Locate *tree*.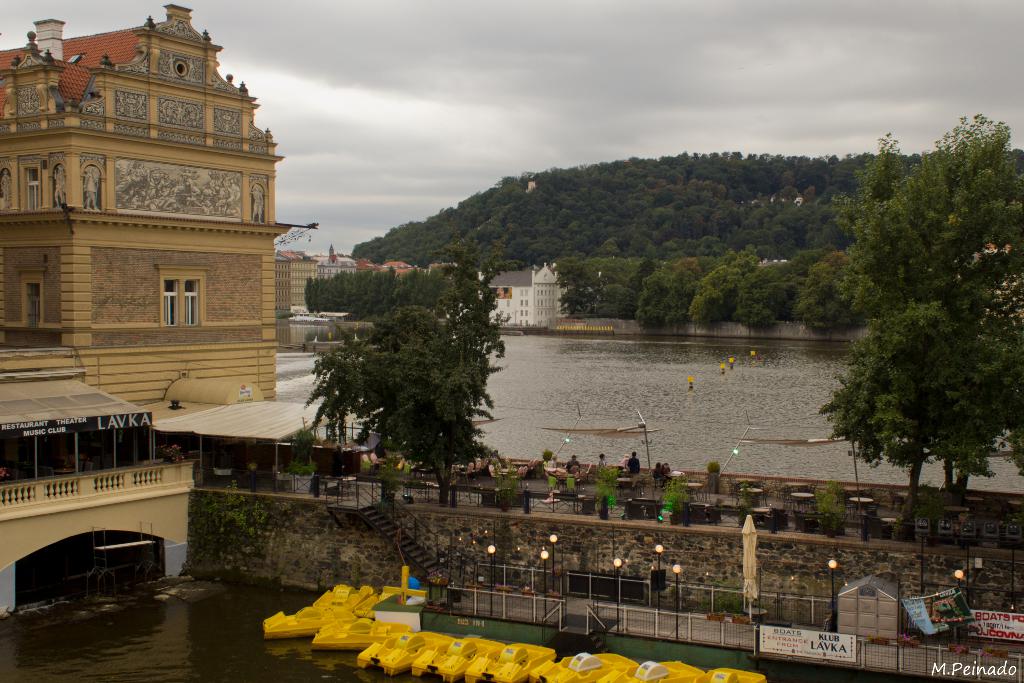
Bounding box: bbox(819, 297, 996, 537).
